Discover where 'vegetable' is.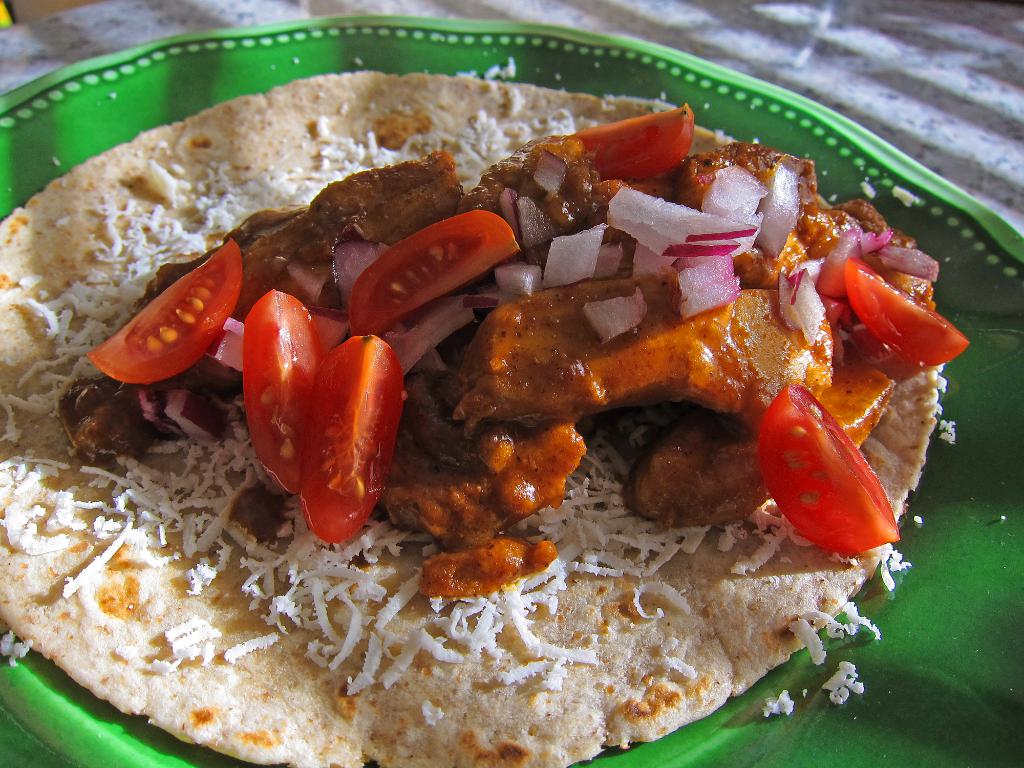
Discovered at <region>848, 260, 973, 371</region>.
